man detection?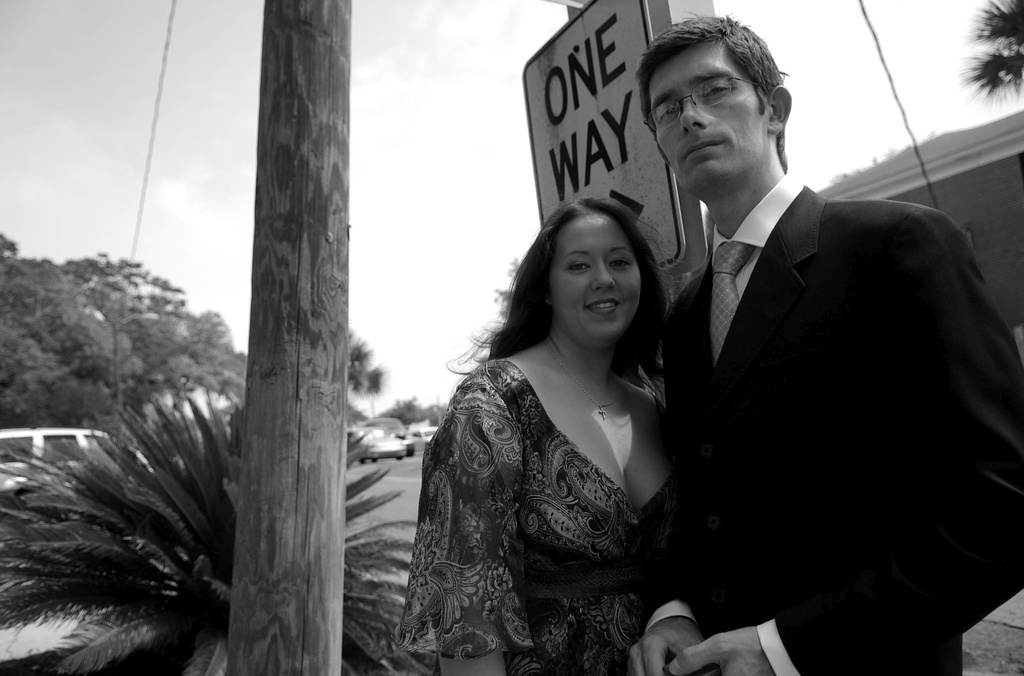
{"left": 607, "top": 0, "right": 1023, "bottom": 675}
